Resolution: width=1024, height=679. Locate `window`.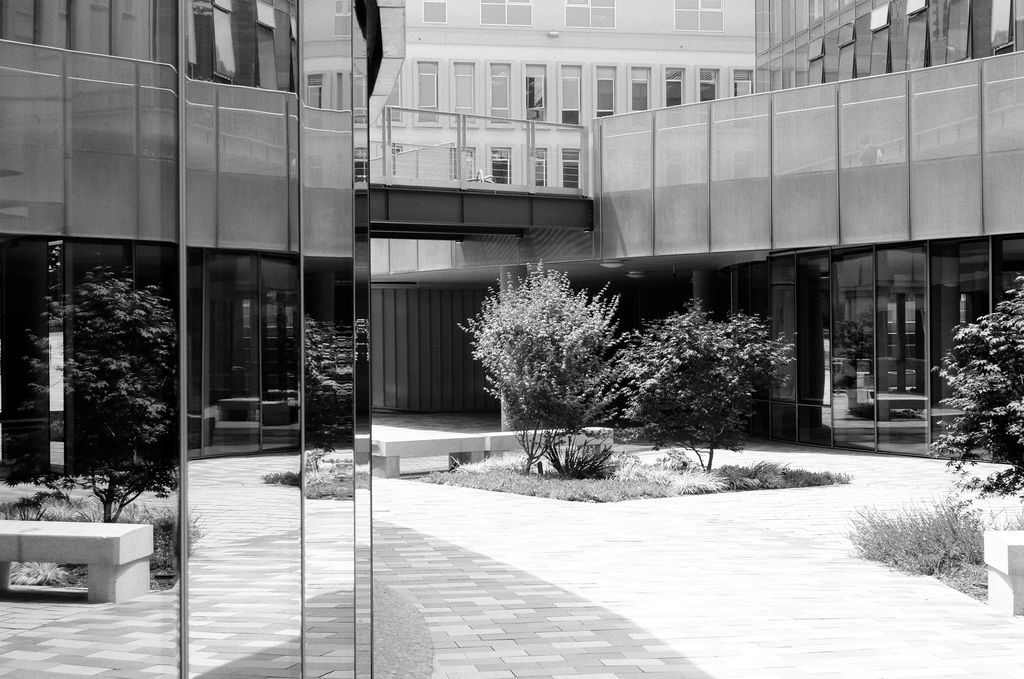
630 58 653 113.
